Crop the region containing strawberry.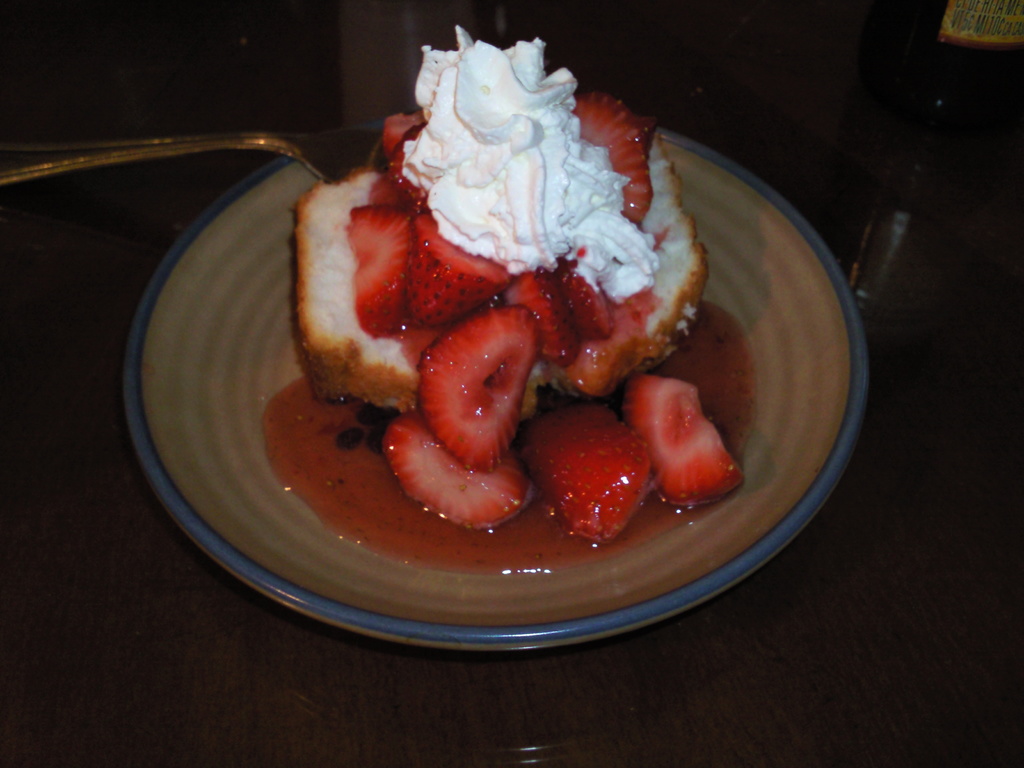
Crop region: locate(626, 360, 738, 516).
